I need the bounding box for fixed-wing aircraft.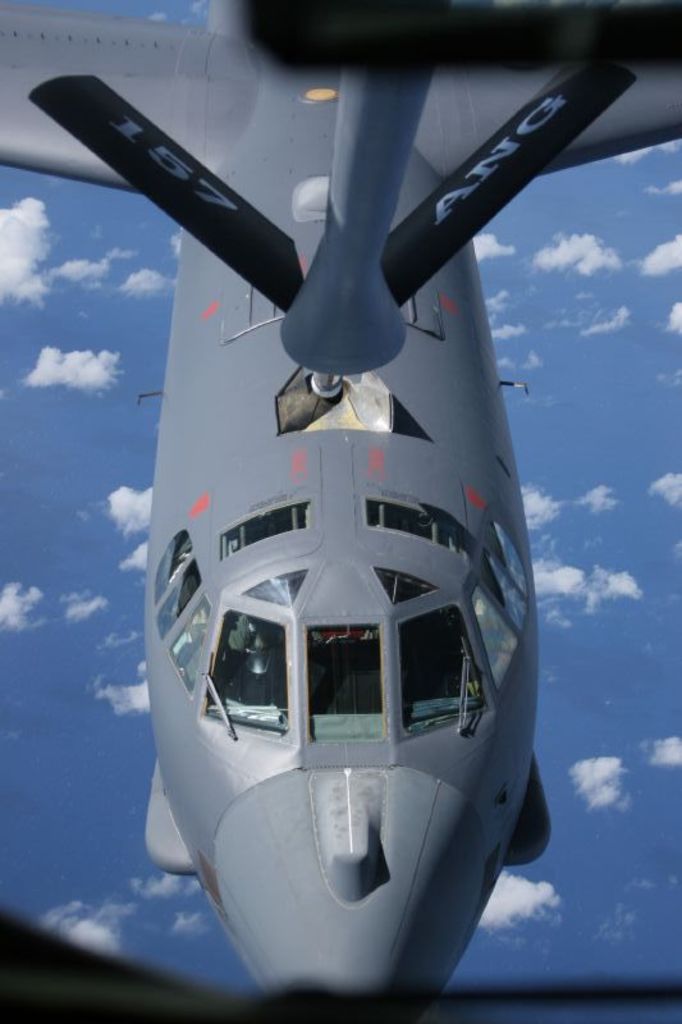
Here it is: crop(1, 0, 679, 1020).
